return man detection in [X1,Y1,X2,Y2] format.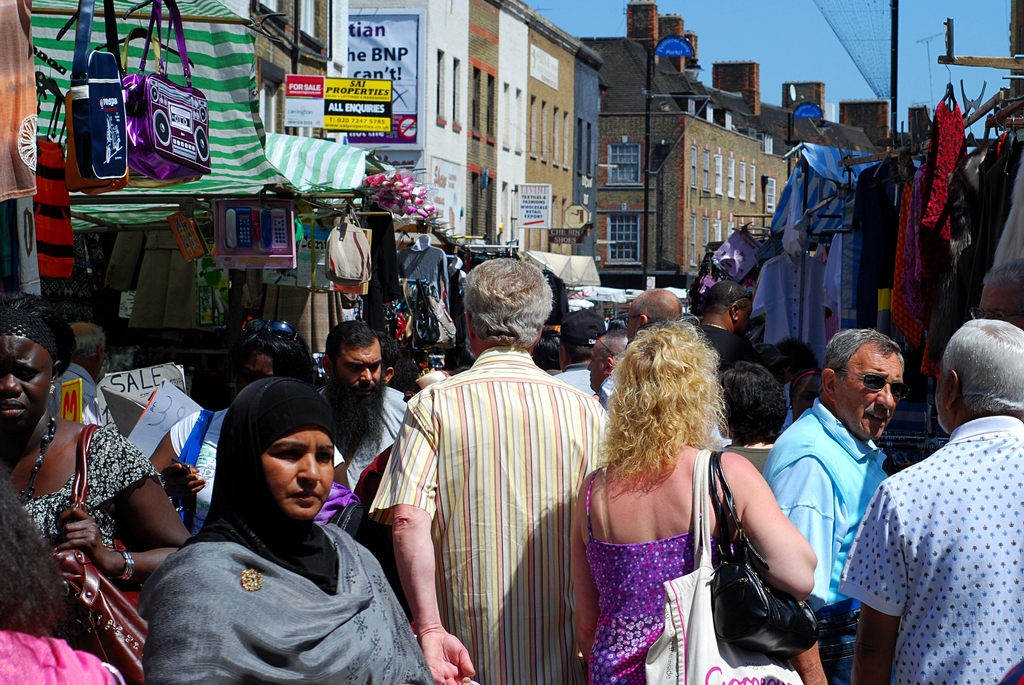
[621,287,690,336].
